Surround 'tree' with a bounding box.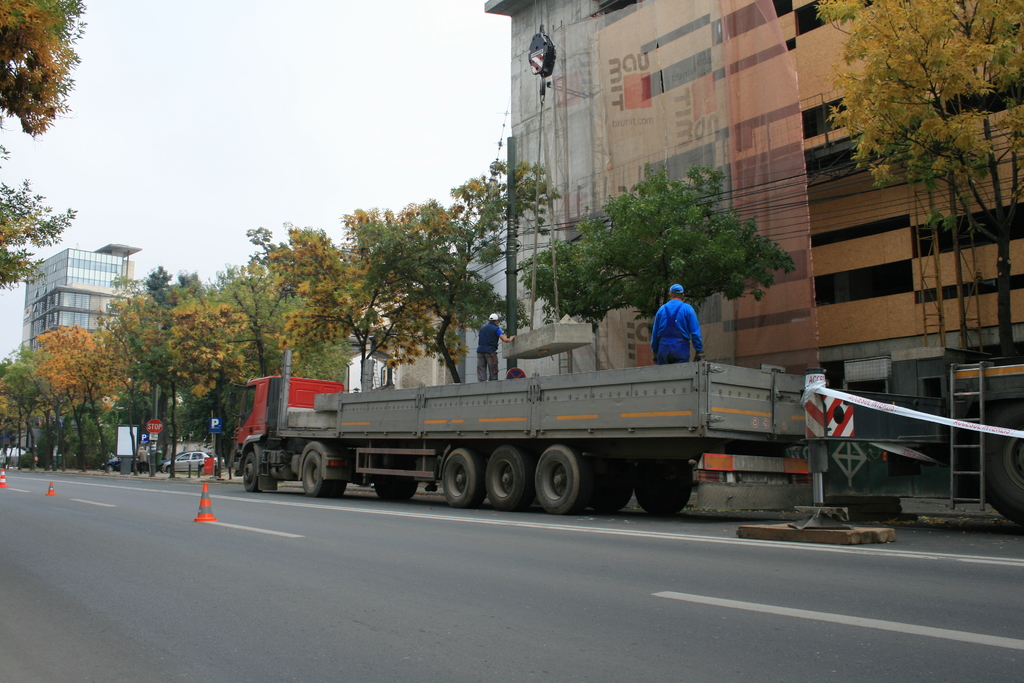
region(513, 157, 800, 332).
